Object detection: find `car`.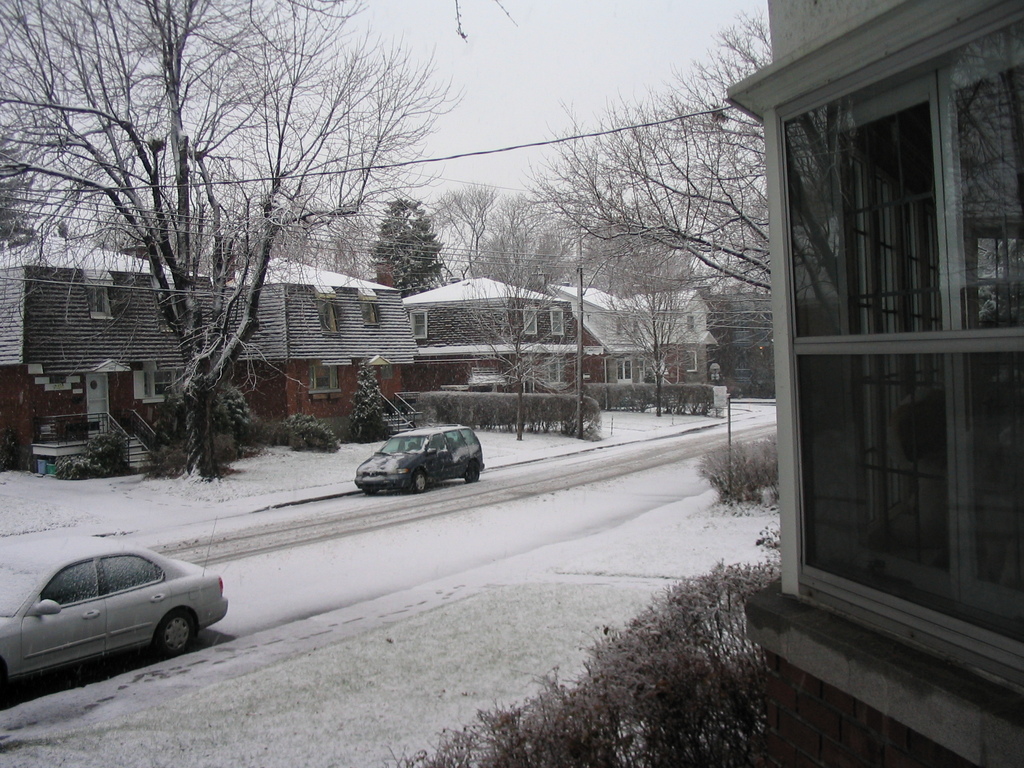
<region>7, 543, 221, 680</region>.
